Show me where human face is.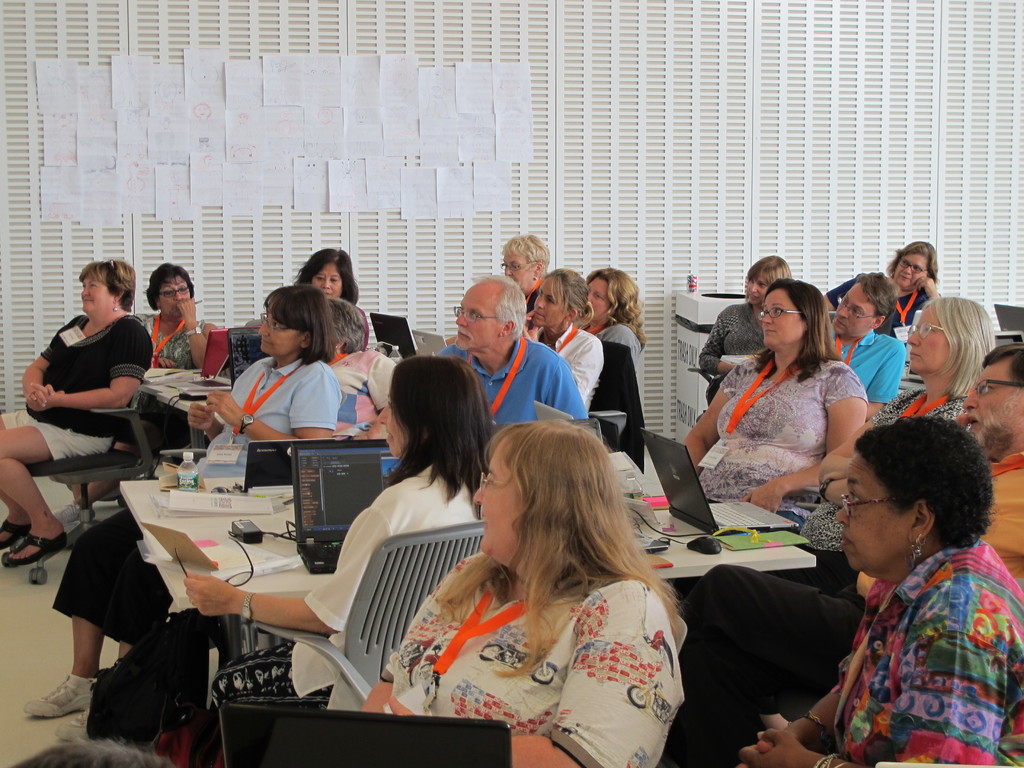
human face is at bbox=[312, 264, 342, 298].
